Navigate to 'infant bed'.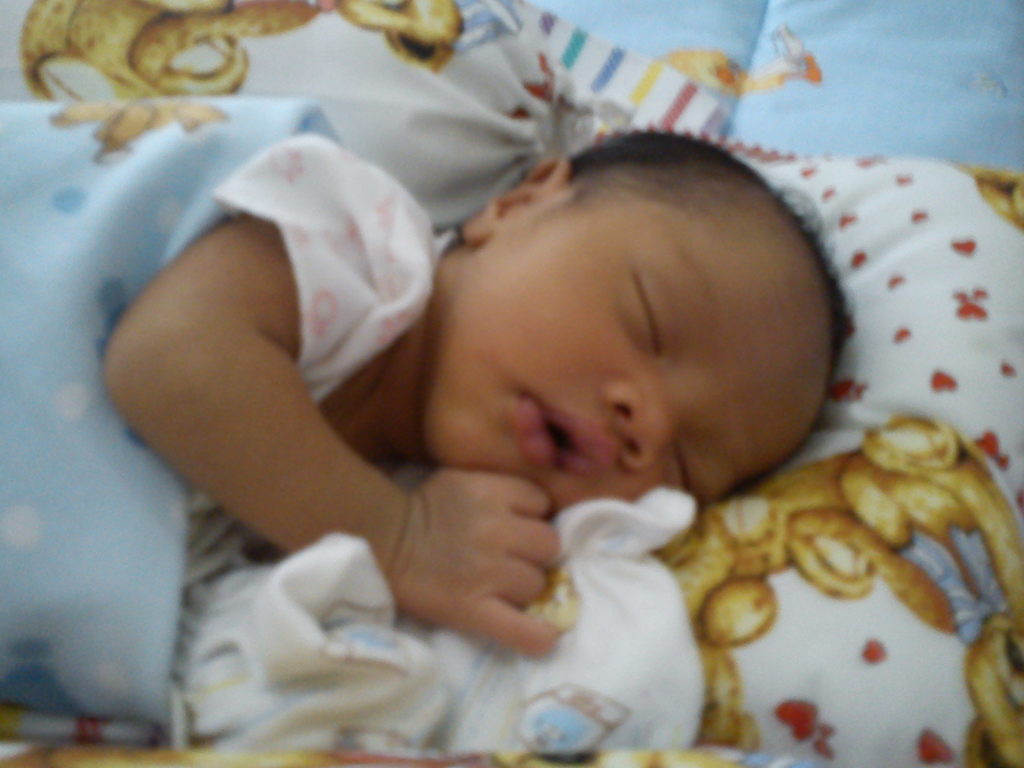
Navigation target: Rect(0, 0, 1023, 767).
